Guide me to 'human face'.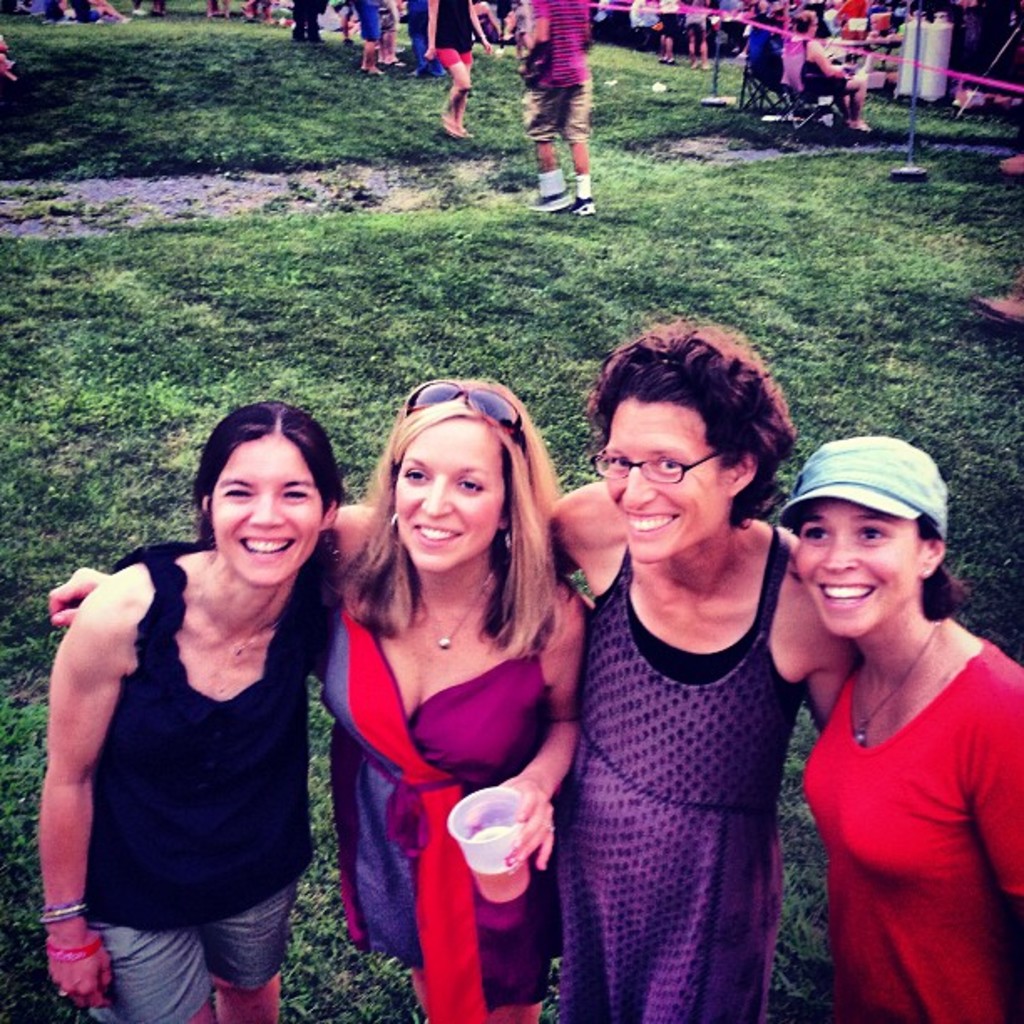
Guidance: box=[793, 495, 917, 639].
